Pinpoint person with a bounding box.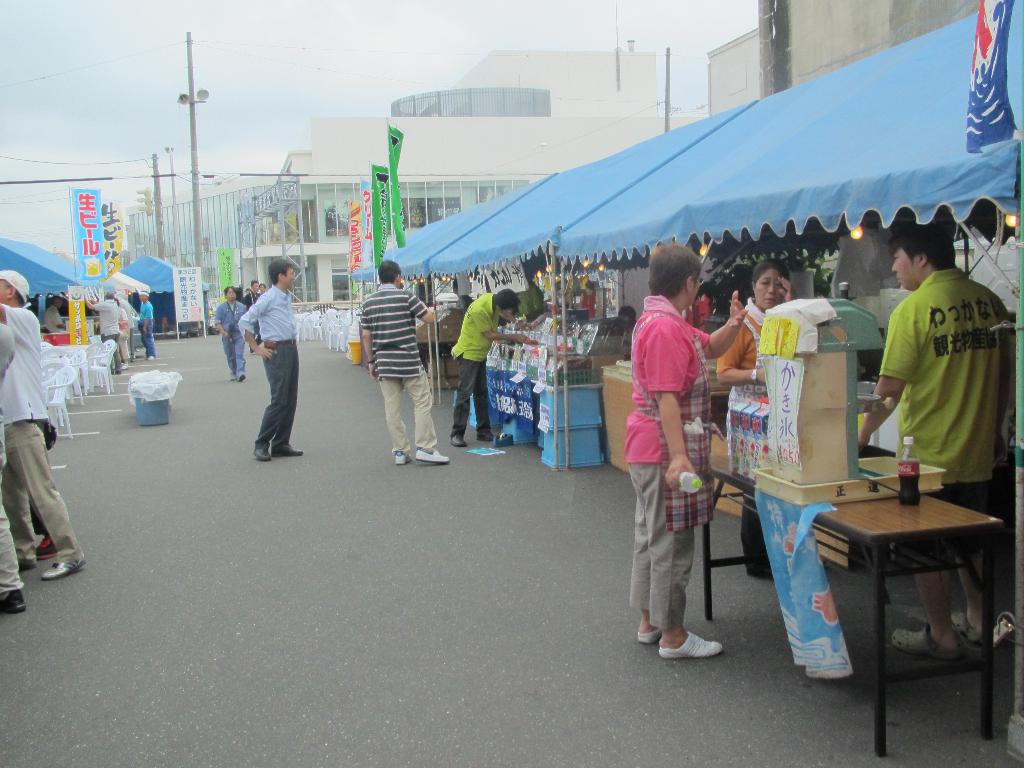
locate(242, 281, 263, 353).
